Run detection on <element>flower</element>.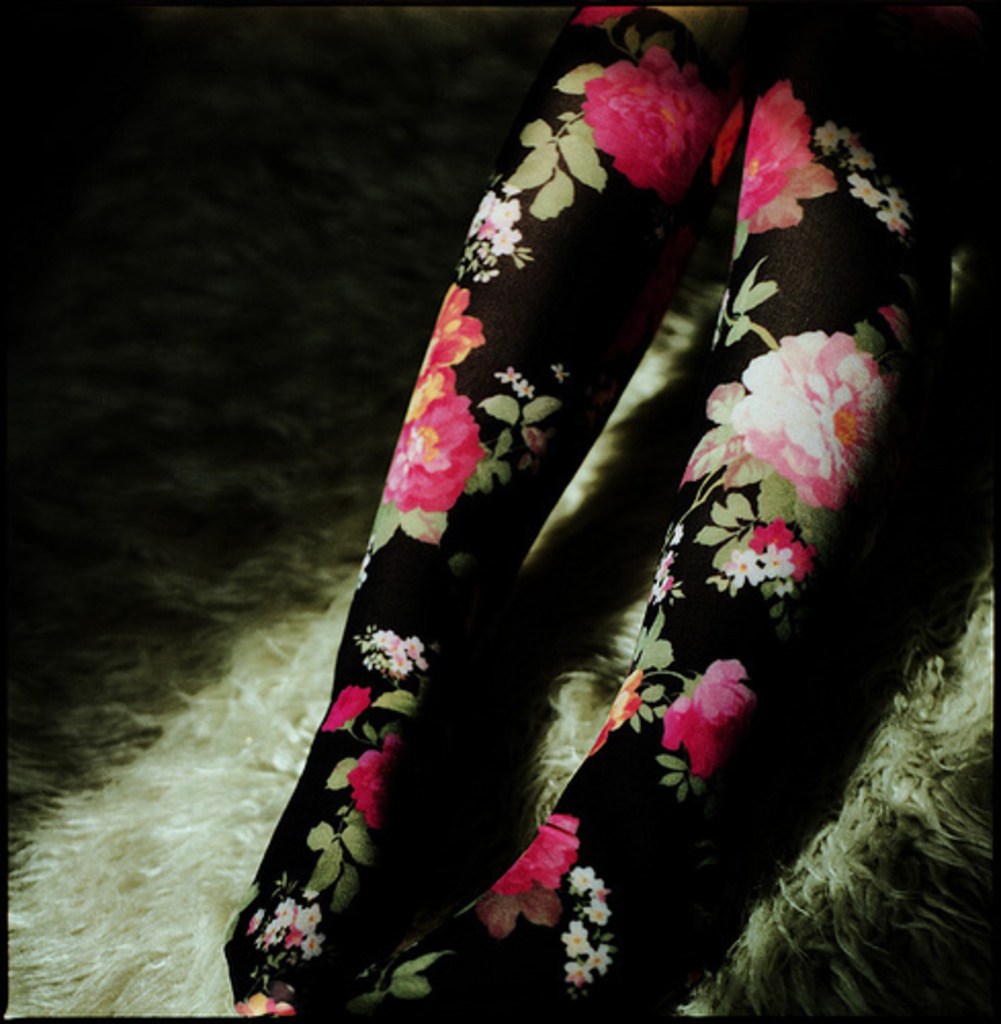
Result: 512 375 534 399.
